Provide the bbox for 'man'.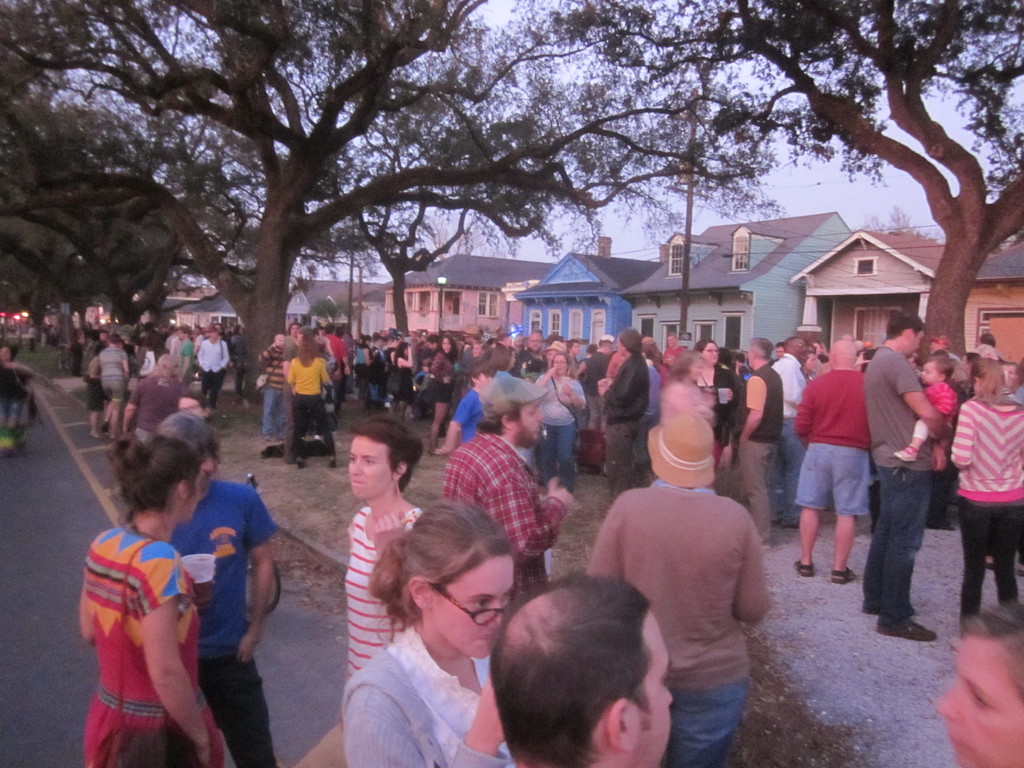
bbox=(794, 335, 874, 584).
